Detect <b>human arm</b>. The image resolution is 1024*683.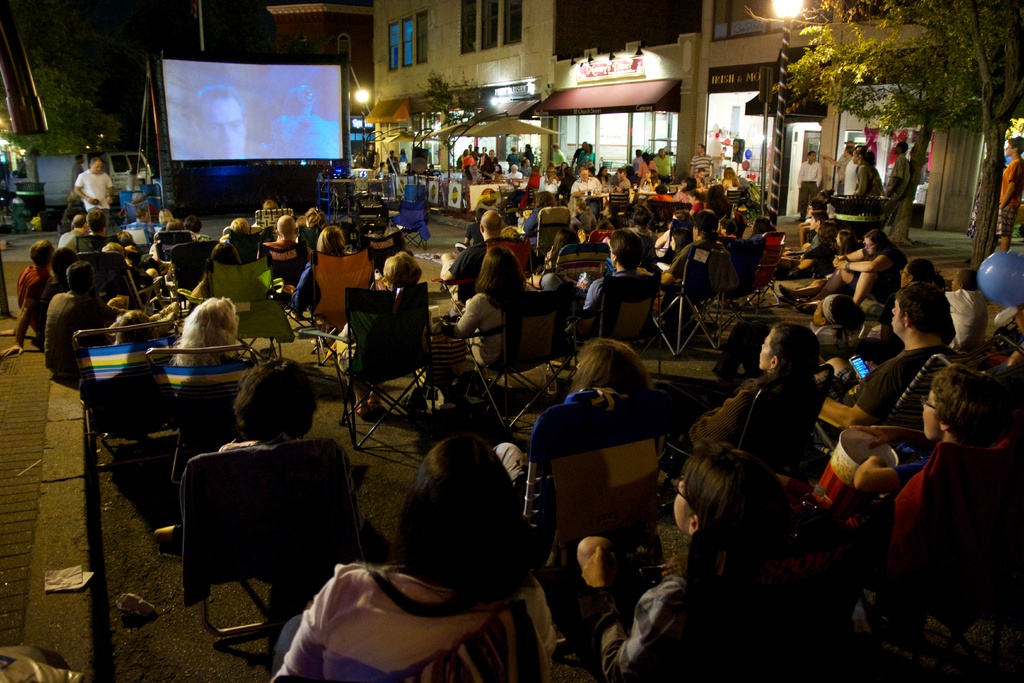
(104, 176, 118, 208).
